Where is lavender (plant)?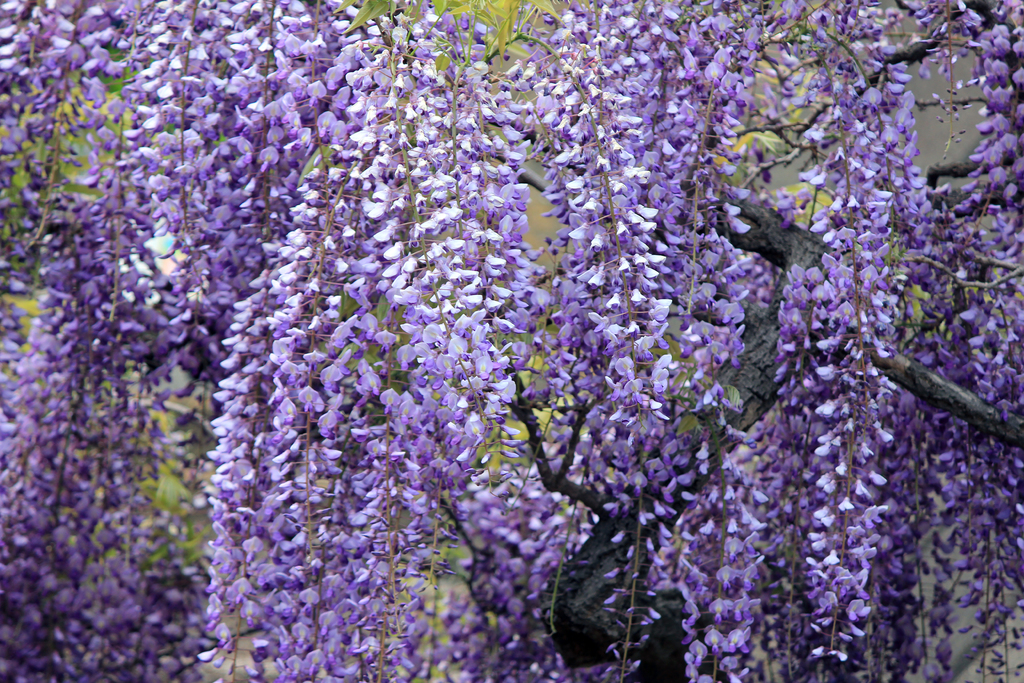
{"x1": 0, "y1": 0, "x2": 105, "y2": 245}.
